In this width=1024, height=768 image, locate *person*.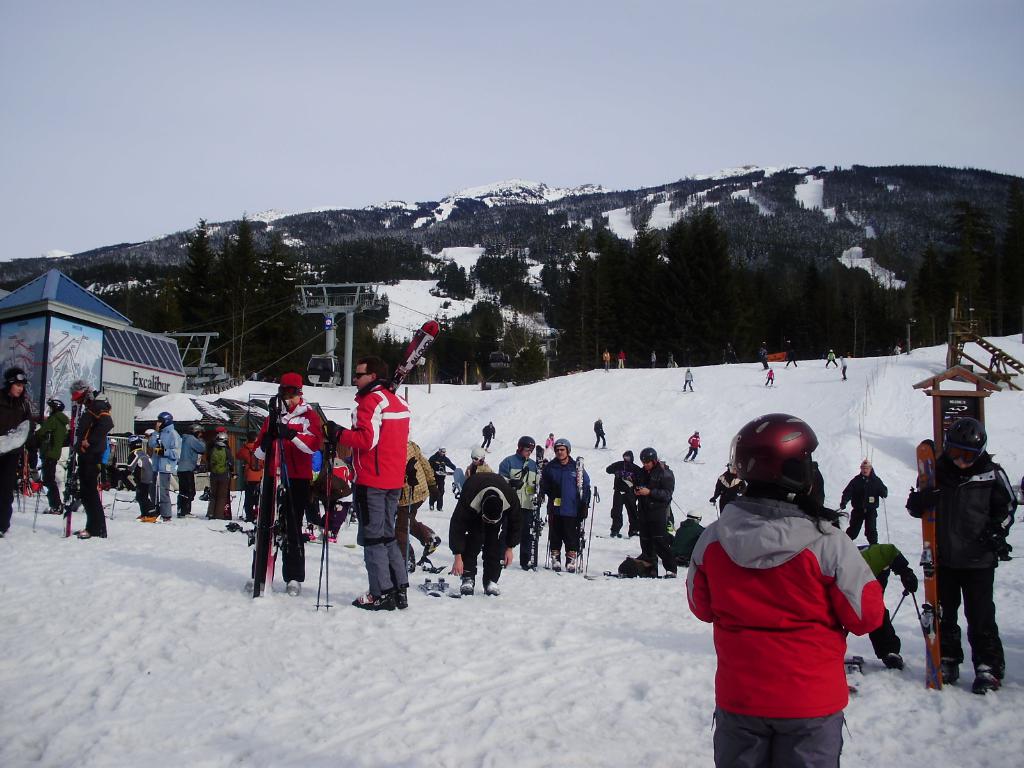
Bounding box: select_region(618, 349, 626, 371).
